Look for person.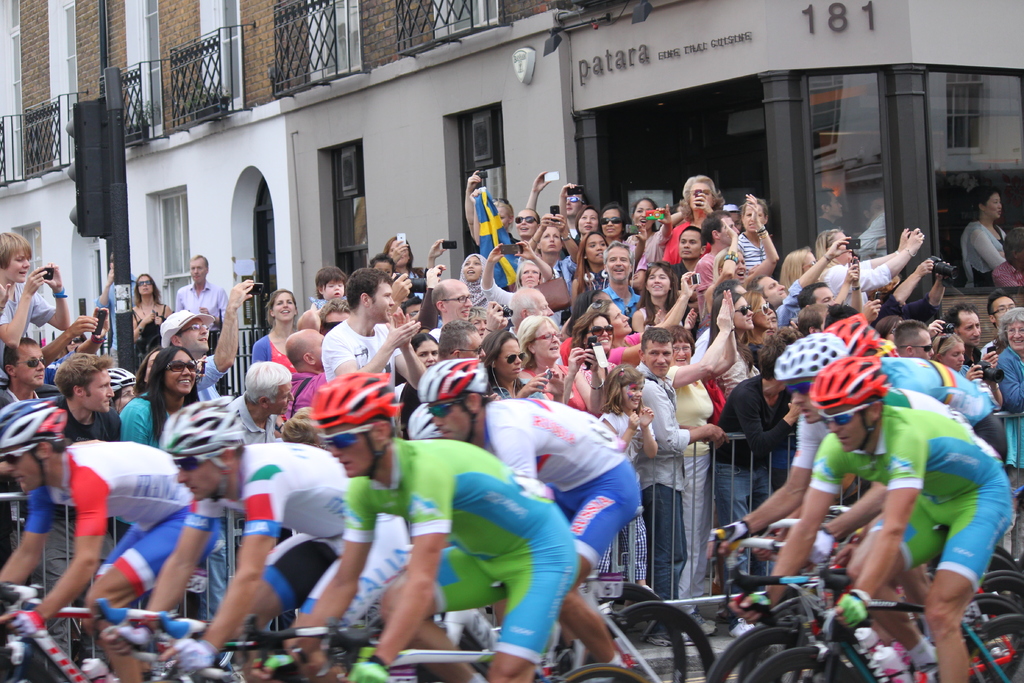
Found: <region>518, 315, 557, 391</region>.
